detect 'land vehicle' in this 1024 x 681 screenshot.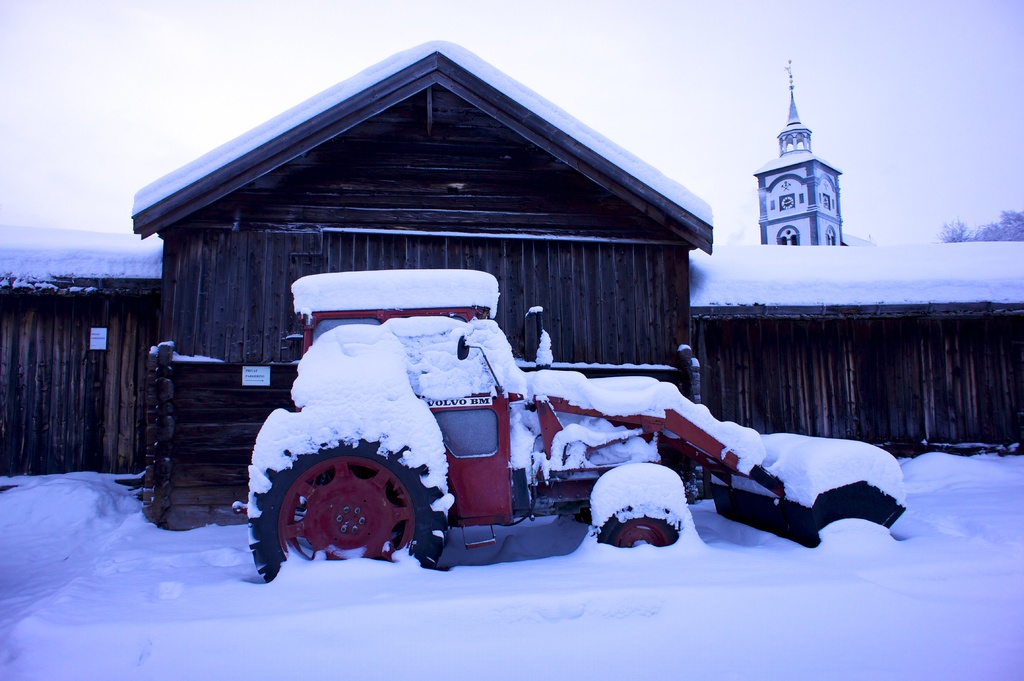
Detection: rect(250, 183, 834, 611).
